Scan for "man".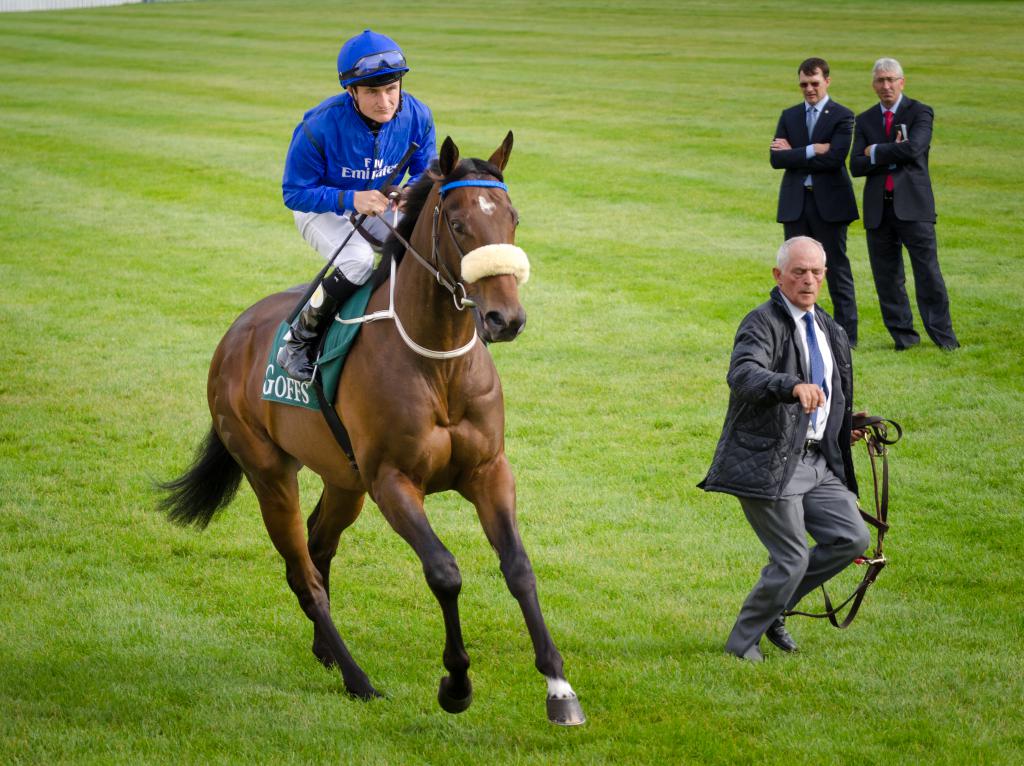
Scan result: (left=846, top=56, right=959, bottom=350).
